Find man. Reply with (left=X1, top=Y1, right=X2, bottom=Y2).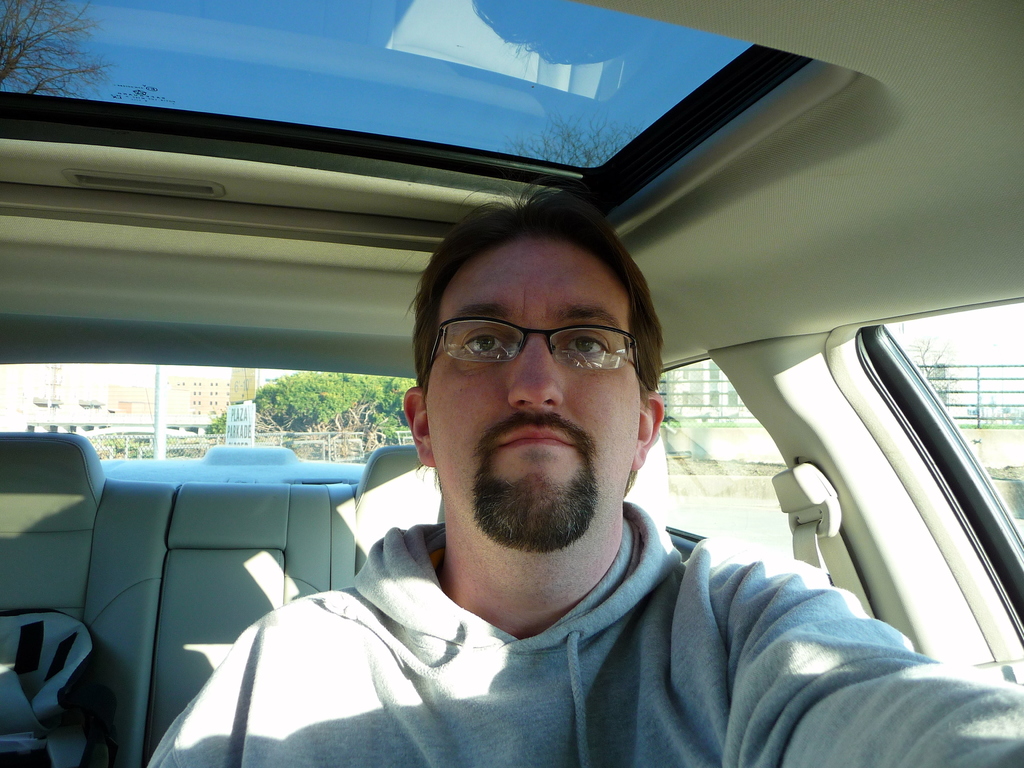
(left=141, top=168, right=1023, bottom=767).
